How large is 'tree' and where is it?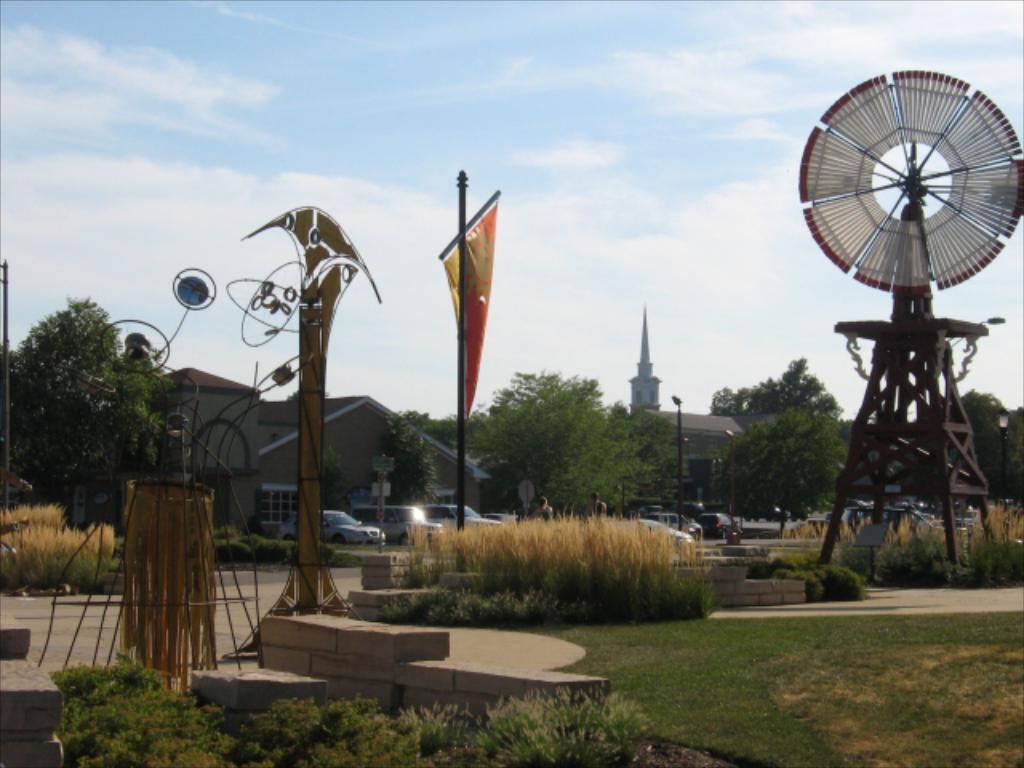
Bounding box: bbox=(971, 397, 1022, 515).
